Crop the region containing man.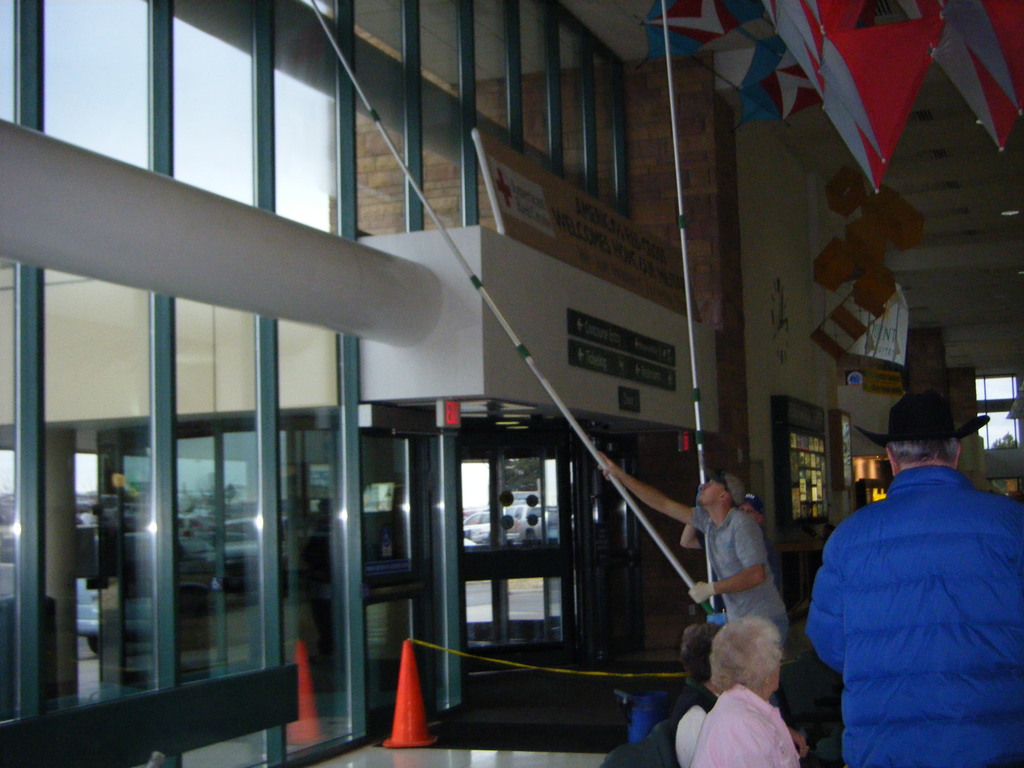
Crop region: [x1=799, y1=373, x2=1022, y2=758].
